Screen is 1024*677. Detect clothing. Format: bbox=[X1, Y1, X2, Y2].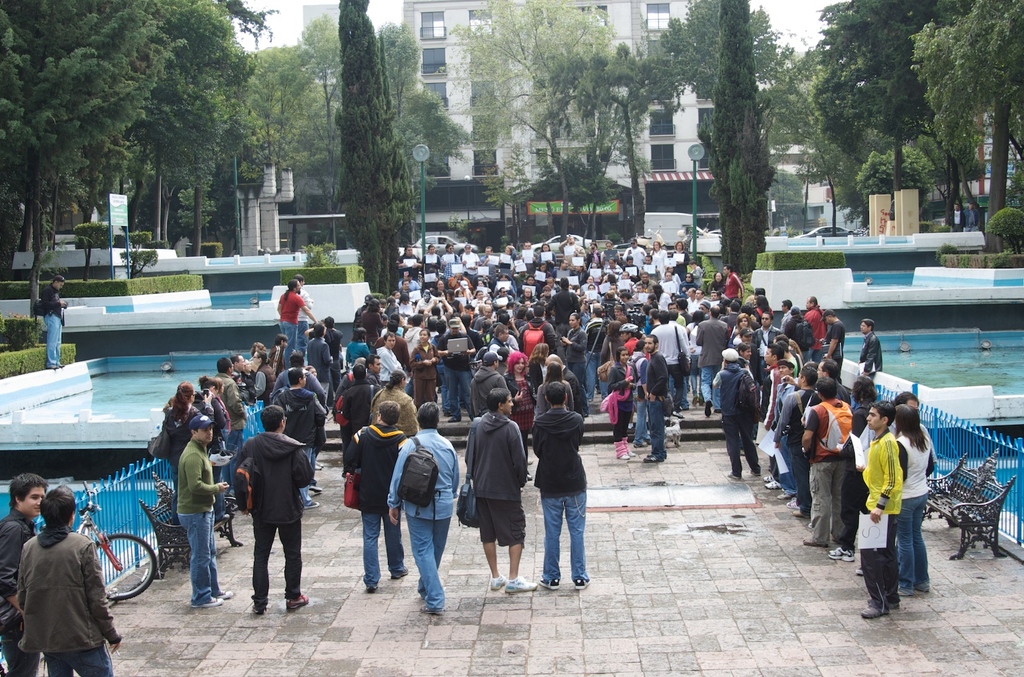
bbox=[274, 285, 304, 351].
